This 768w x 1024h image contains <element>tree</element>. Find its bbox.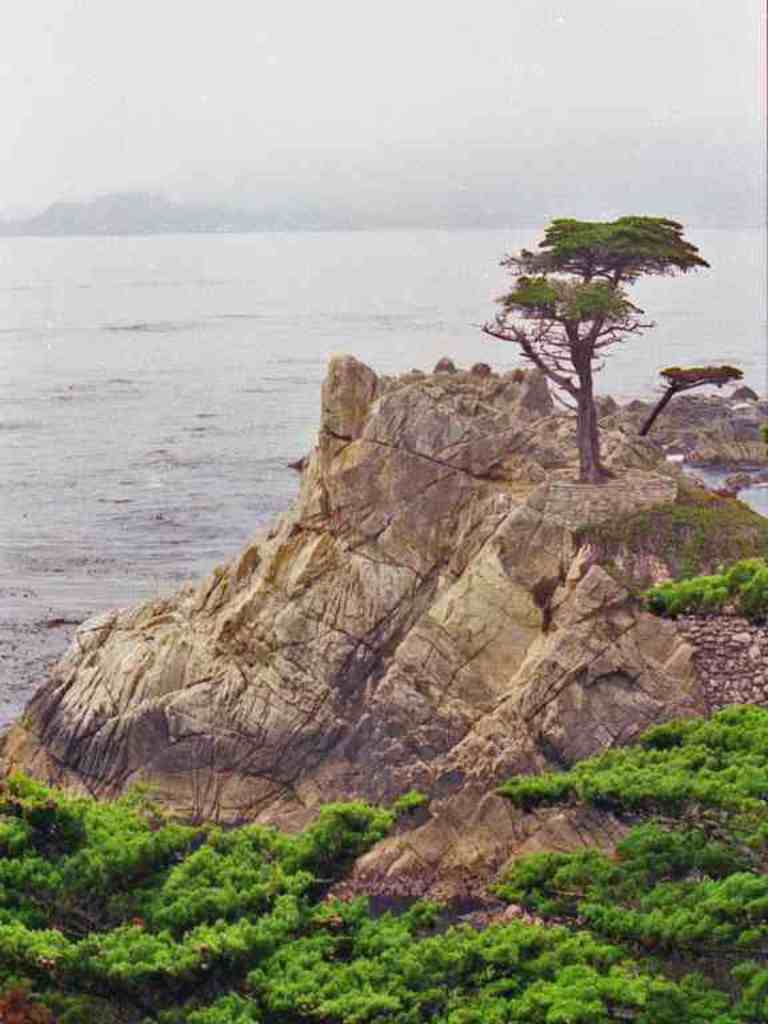
{"x1": 0, "y1": 780, "x2": 444, "y2": 1023}.
